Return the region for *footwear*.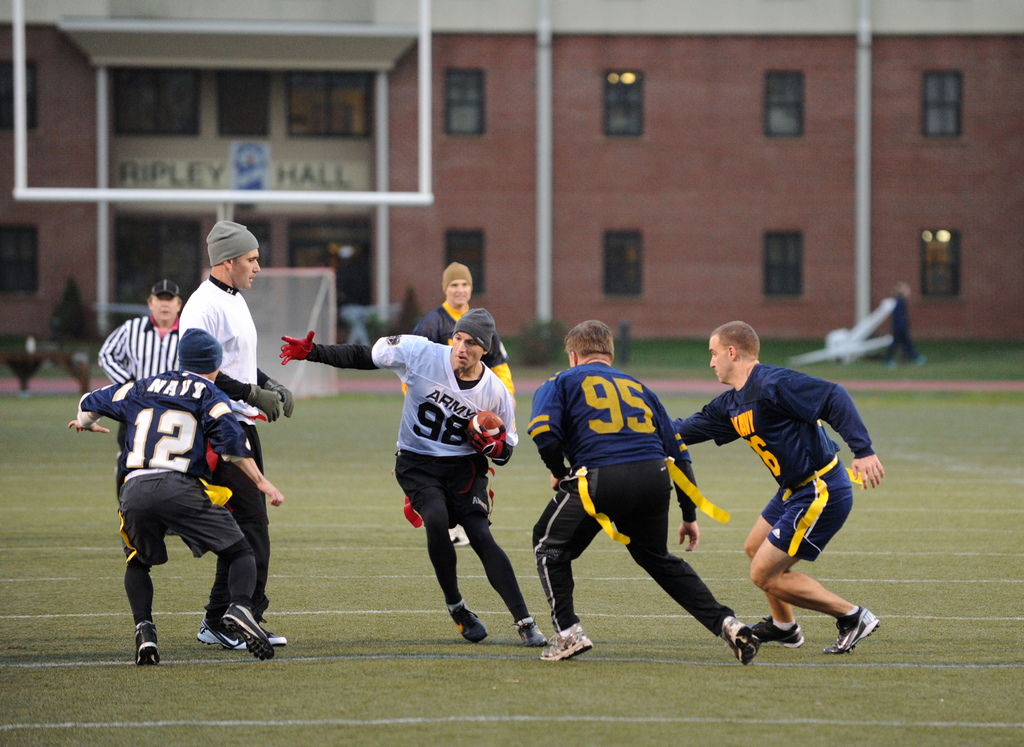
(759, 618, 808, 649).
